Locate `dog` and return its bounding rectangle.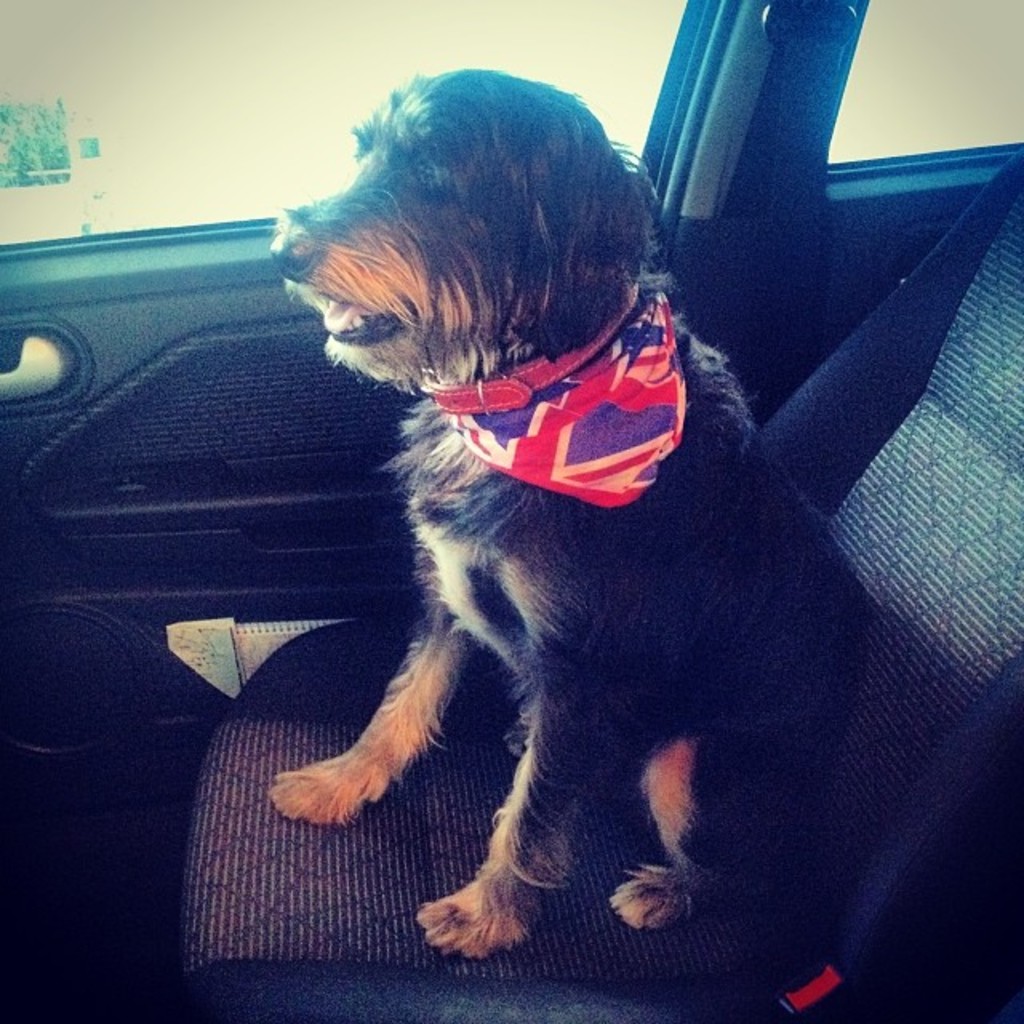
rect(266, 66, 875, 962).
